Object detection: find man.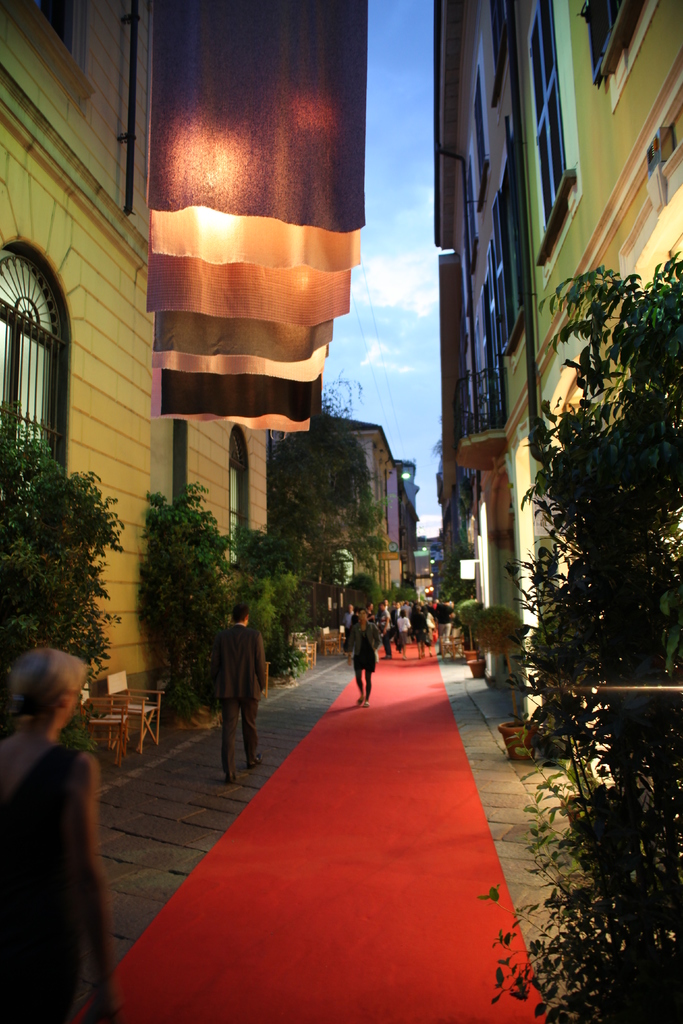
bbox(374, 600, 391, 652).
